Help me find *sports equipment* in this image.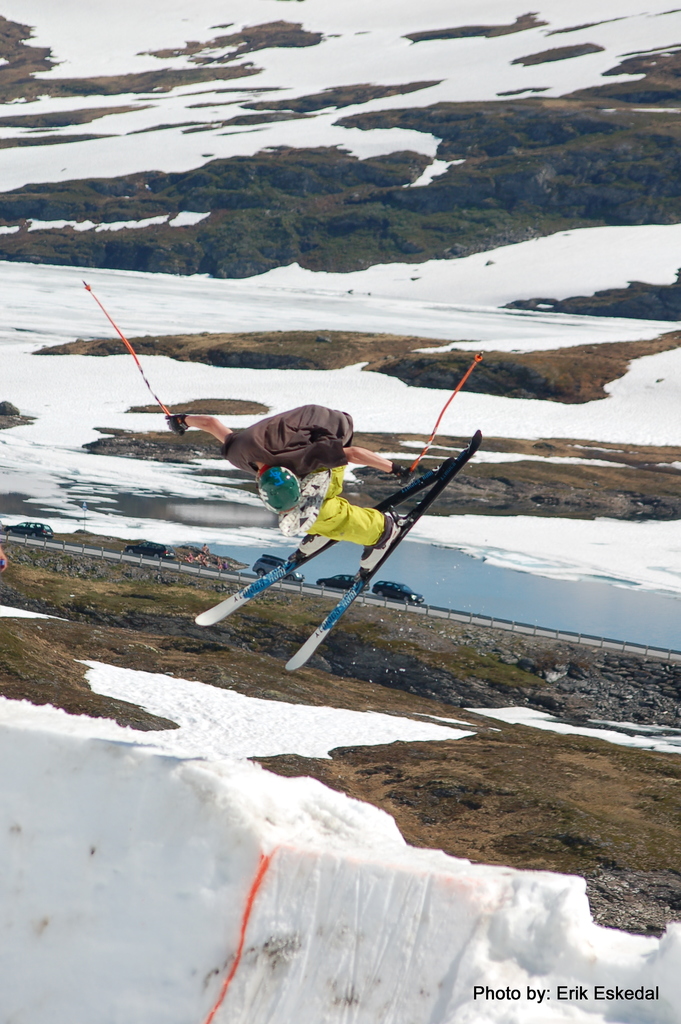
Found it: <region>282, 420, 485, 674</region>.
